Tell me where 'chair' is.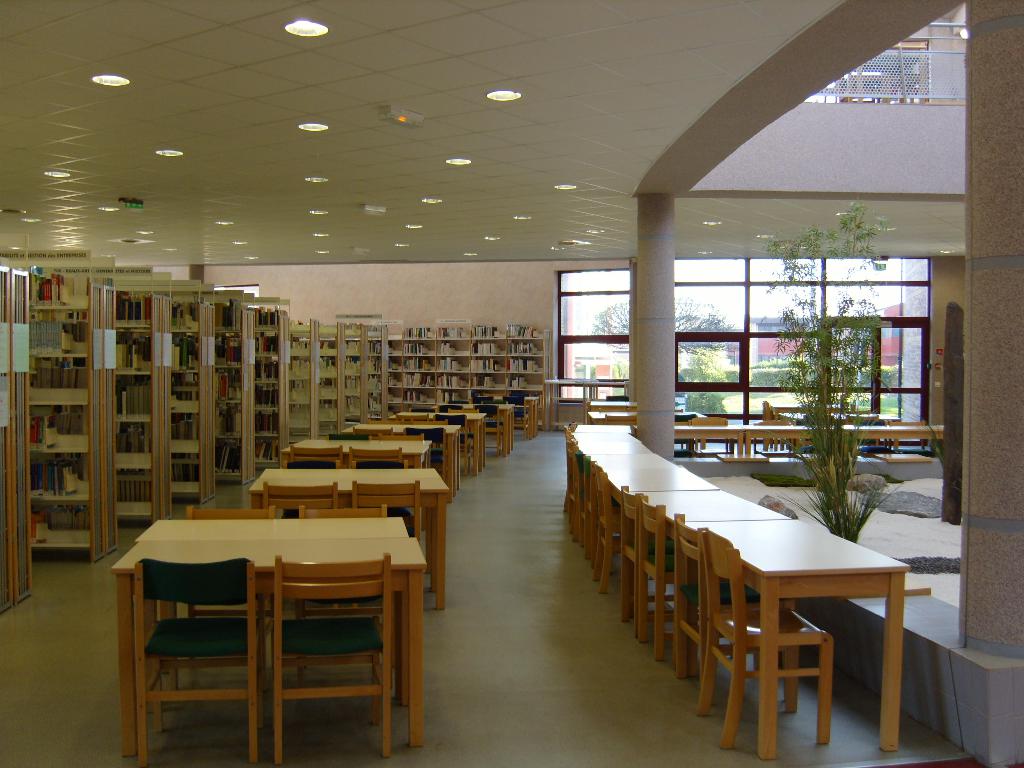
'chair' is at 164 502 282 694.
